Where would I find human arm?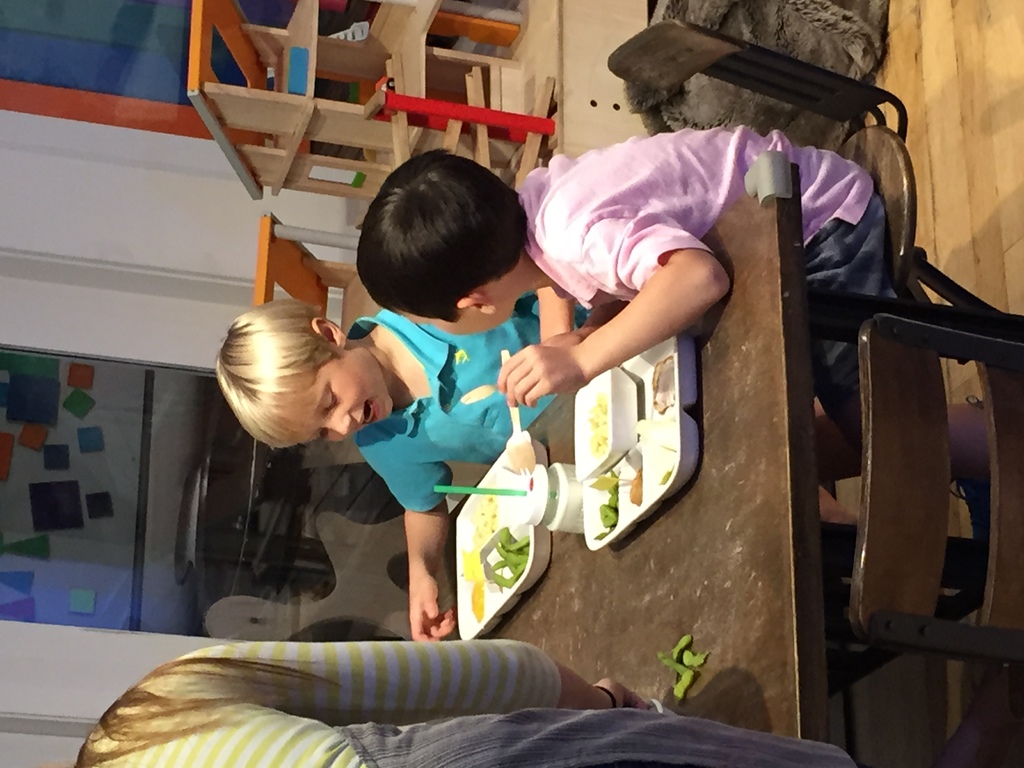
At box(358, 446, 456, 642).
